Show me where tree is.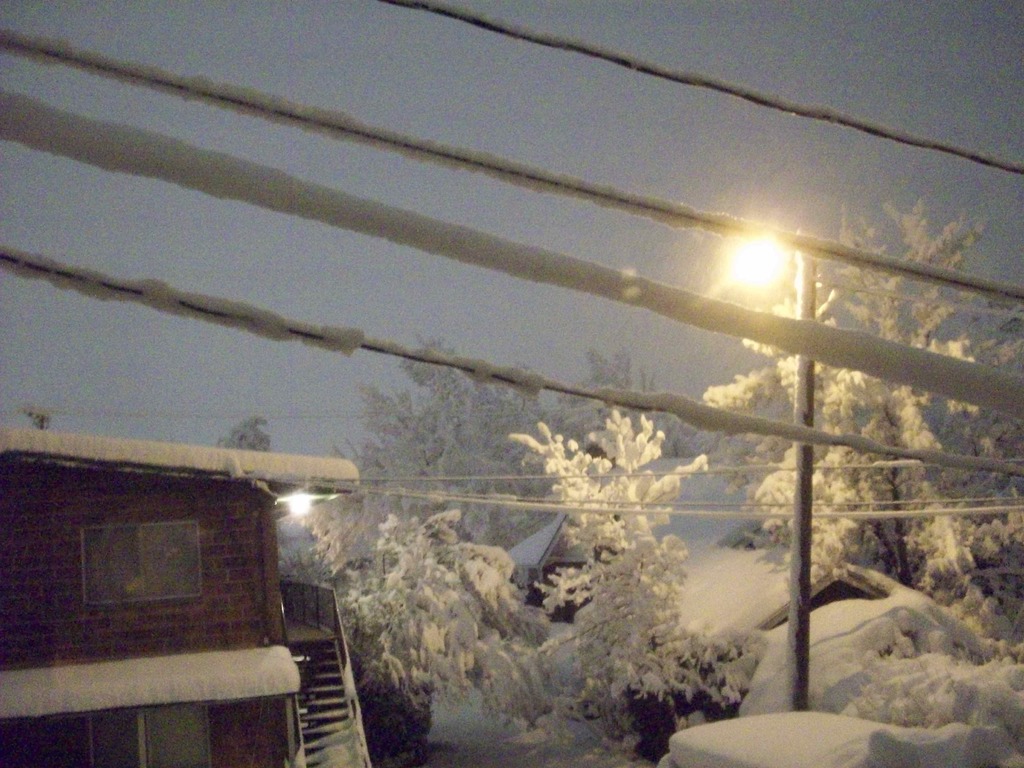
tree is at locate(276, 329, 669, 563).
